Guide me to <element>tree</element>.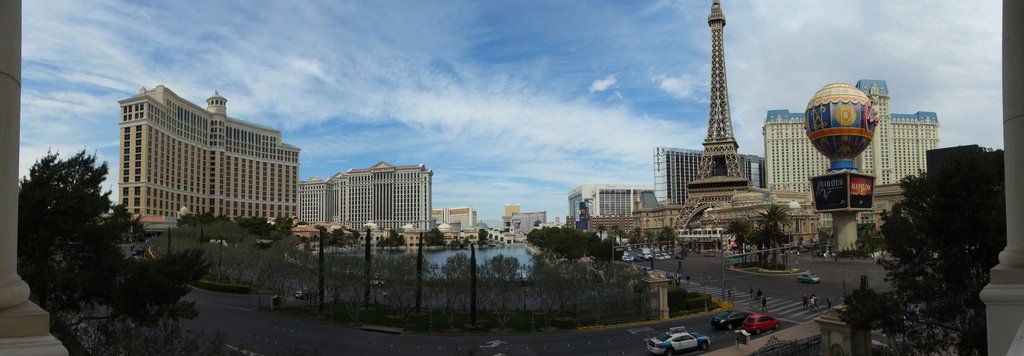
Guidance: [616,227,625,246].
